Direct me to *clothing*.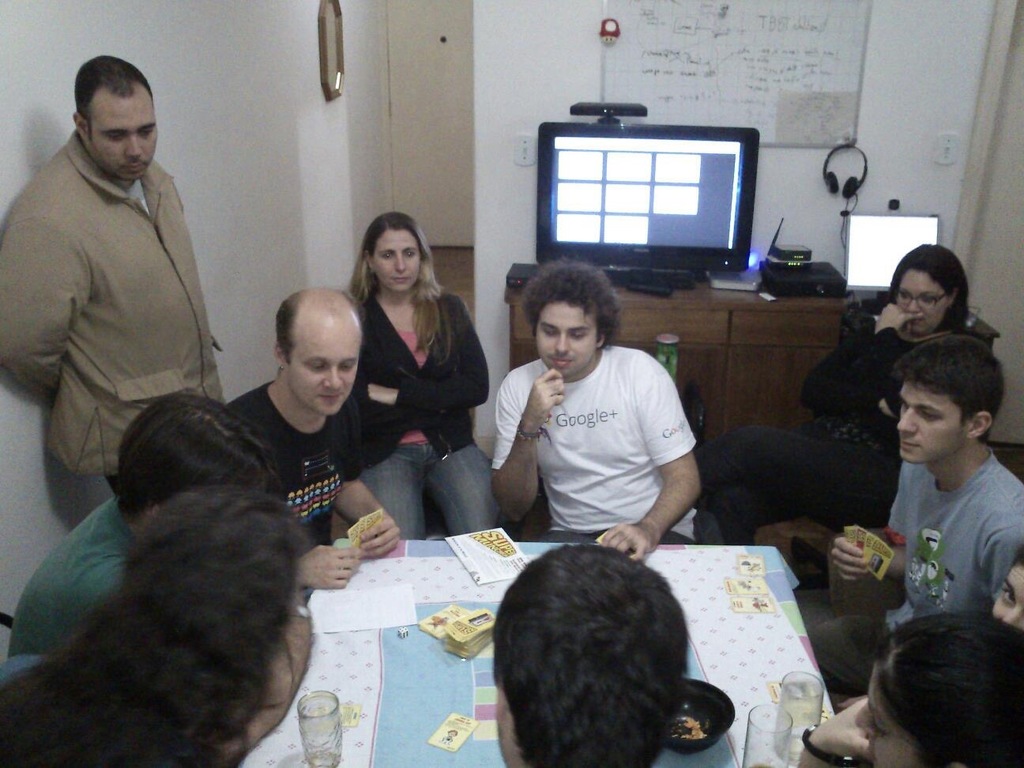
Direction: [left=491, top=343, right=703, bottom=551].
